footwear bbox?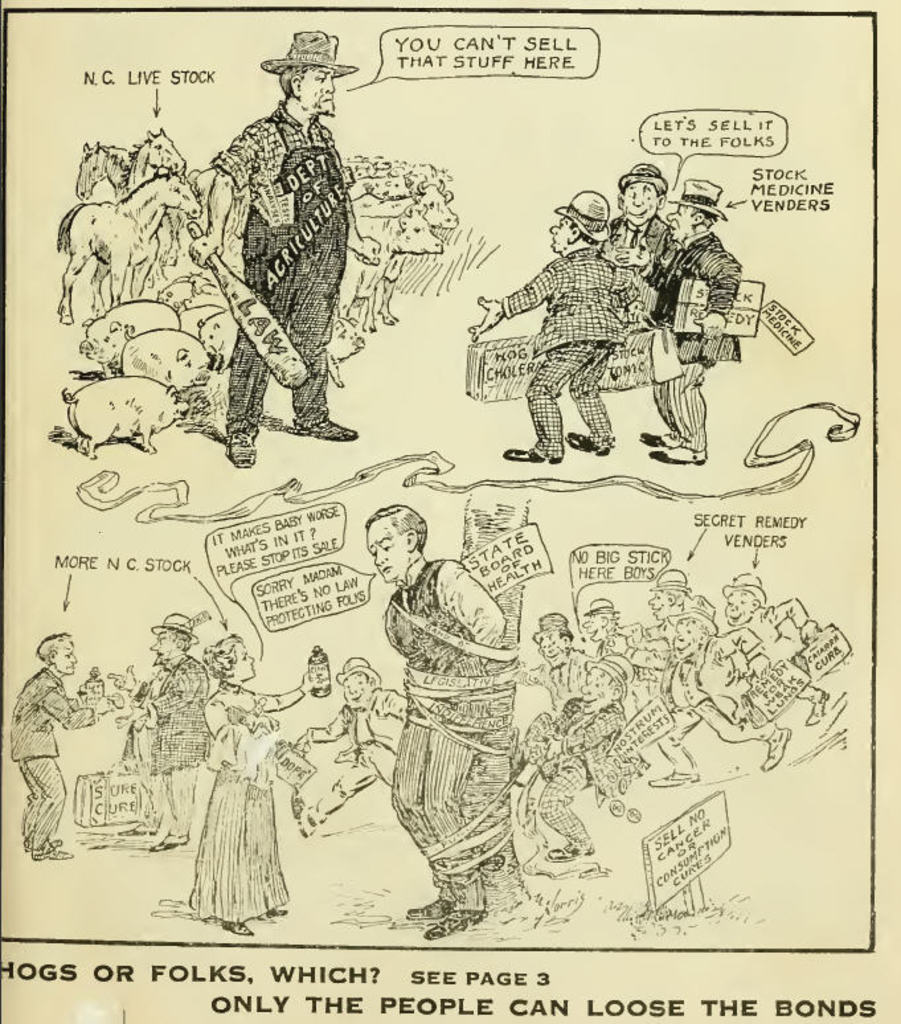
bbox=(497, 427, 558, 462)
